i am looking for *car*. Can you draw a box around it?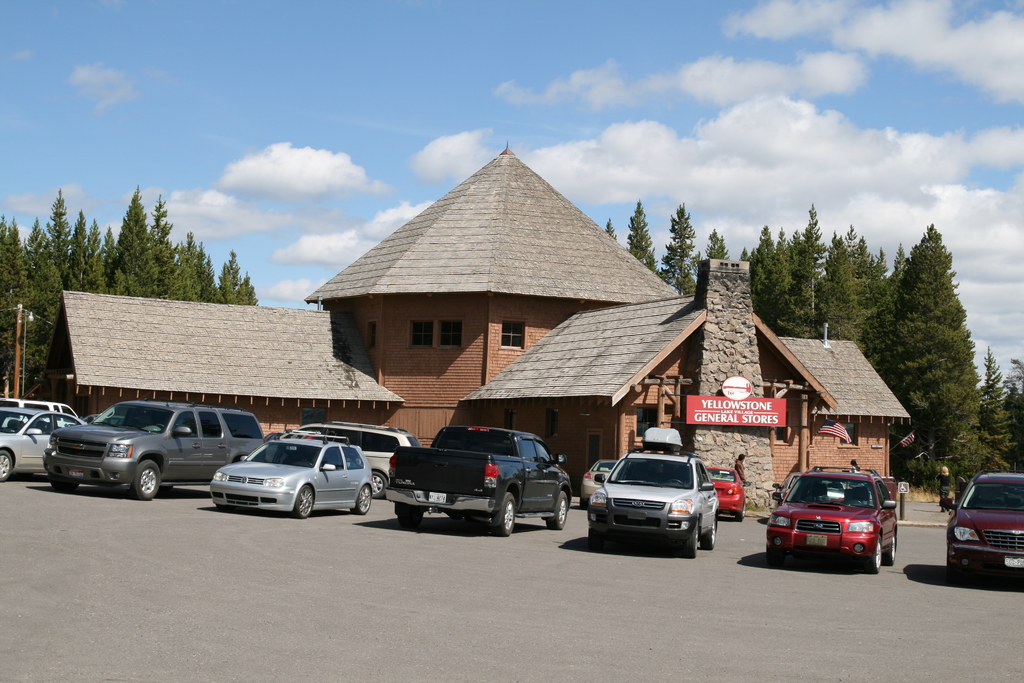
Sure, the bounding box is <bbox>0, 395, 79, 427</bbox>.
